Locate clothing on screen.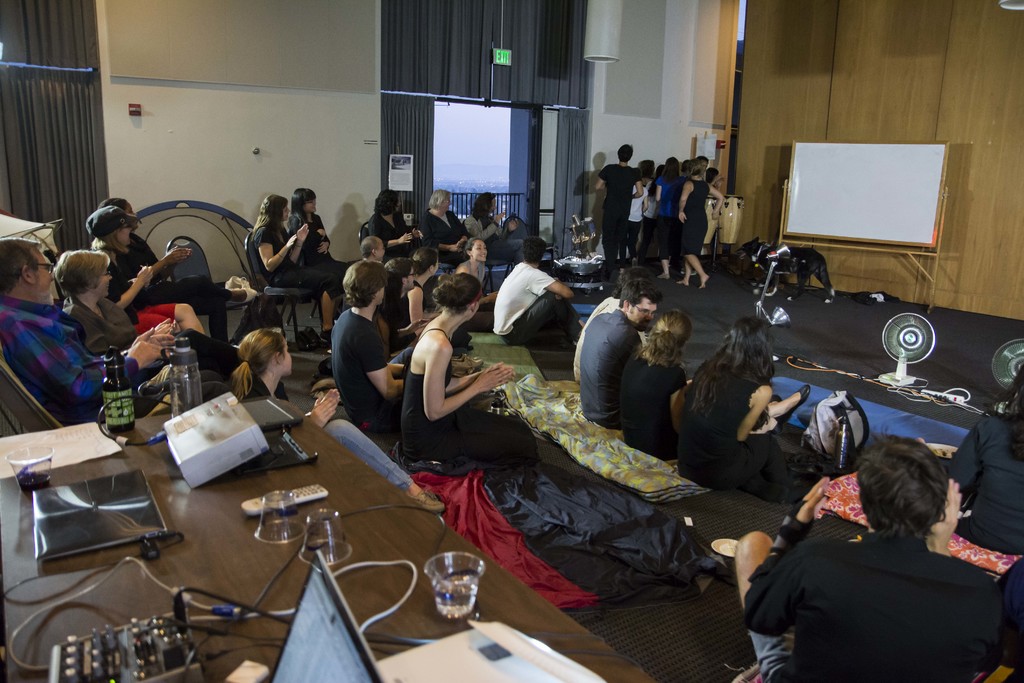
On screen at {"left": 463, "top": 213, "right": 513, "bottom": 267}.
